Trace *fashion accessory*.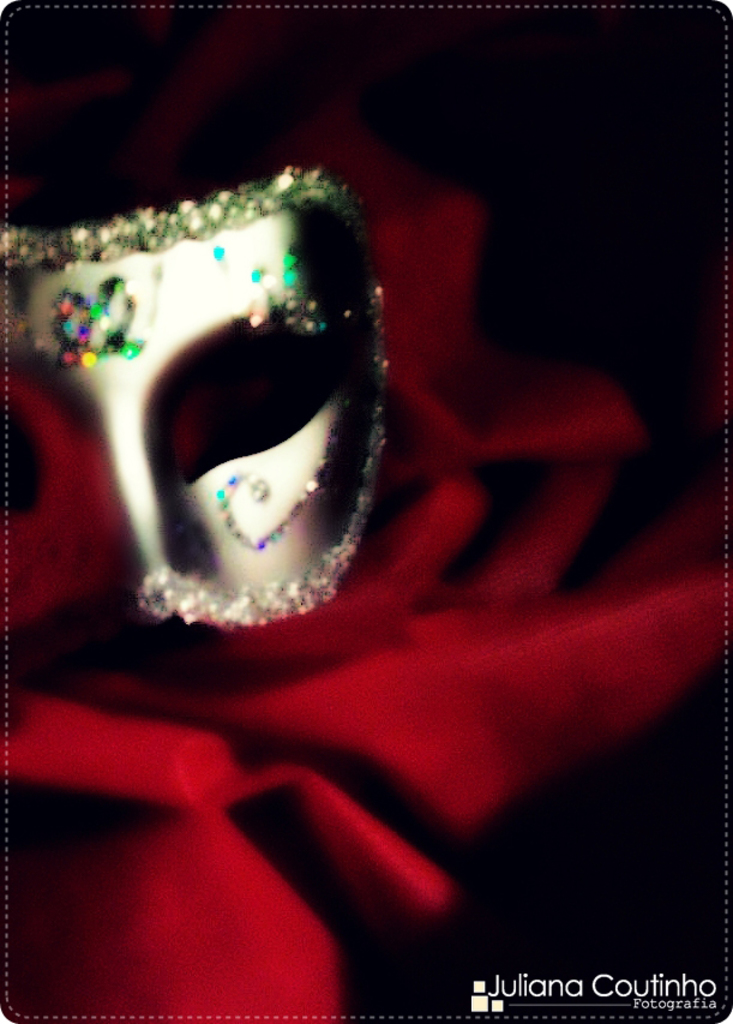
Traced to BBox(0, 162, 393, 624).
